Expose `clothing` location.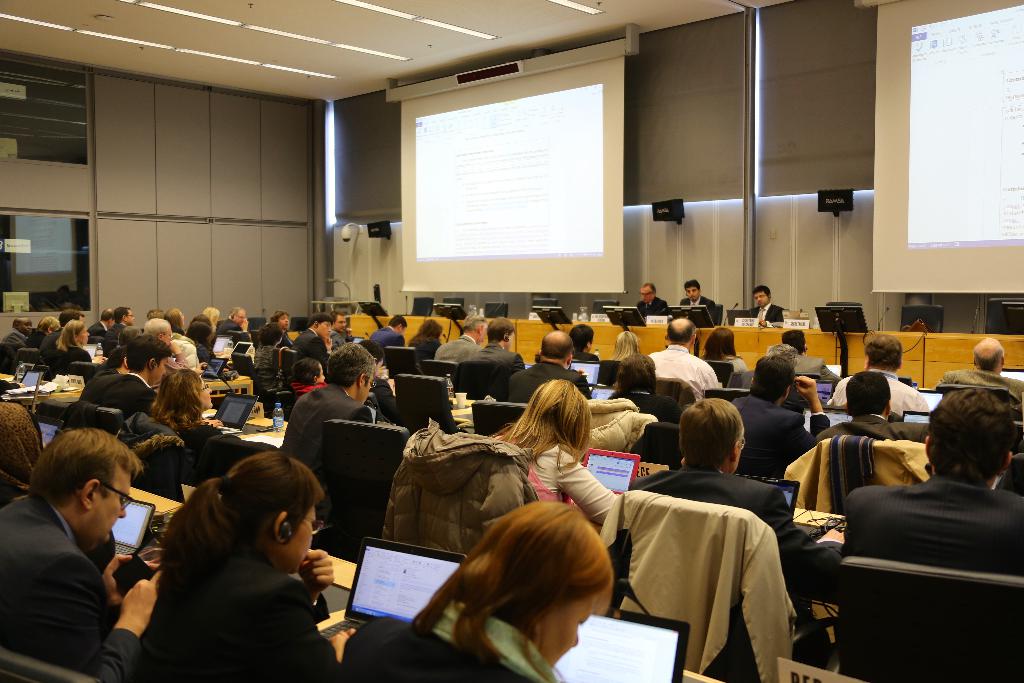
Exposed at 402,338,440,361.
